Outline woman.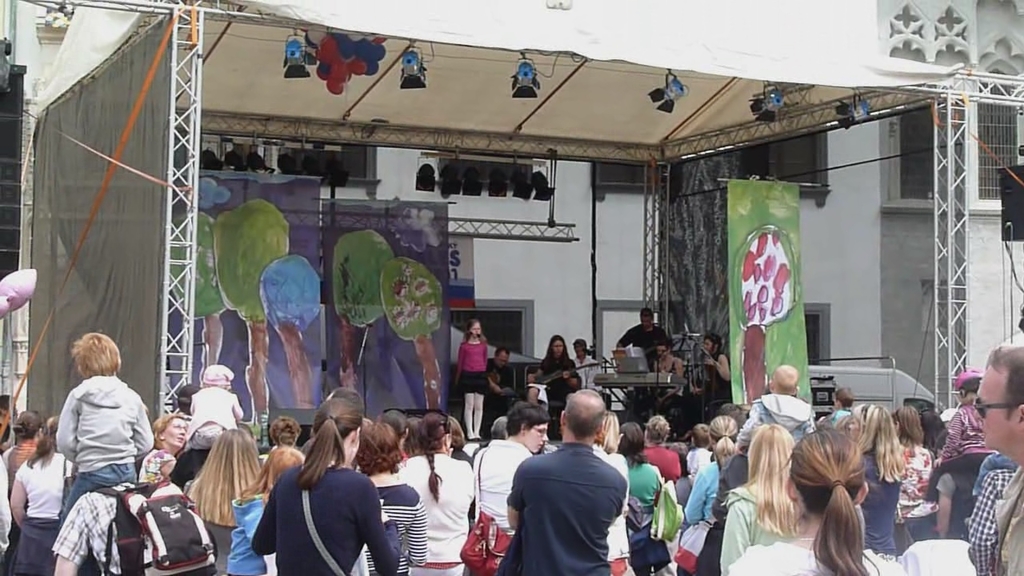
Outline: bbox=[2, 410, 46, 574].
